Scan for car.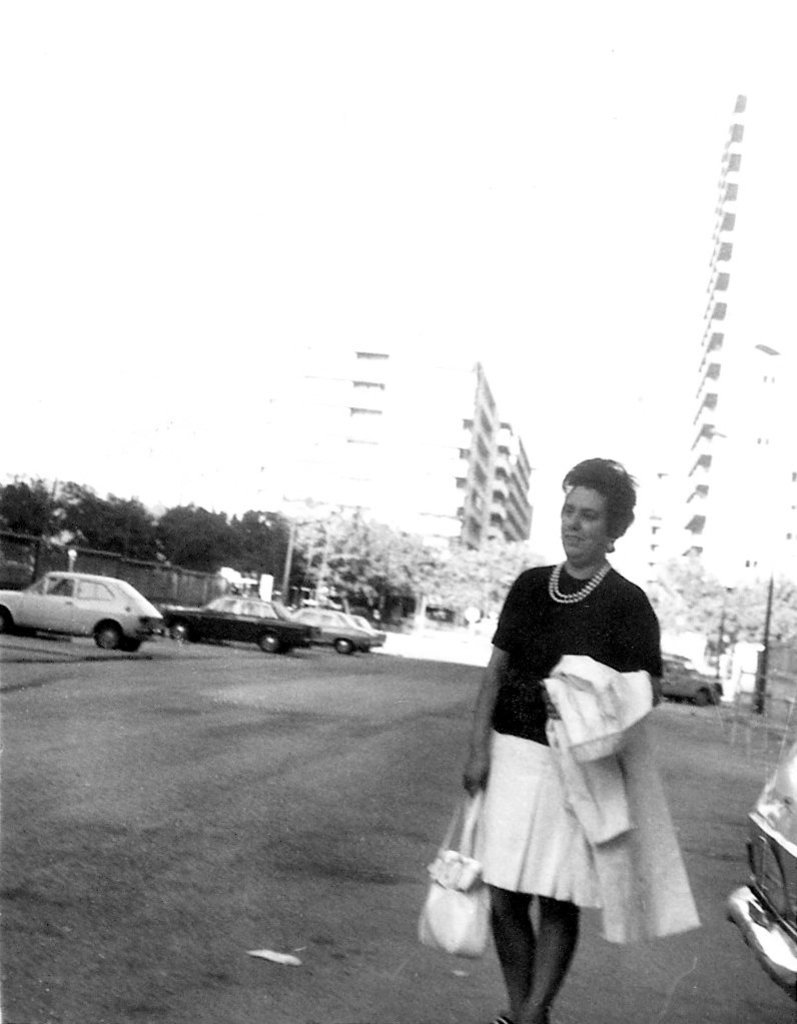
Scan result: [156,596,319,655].
